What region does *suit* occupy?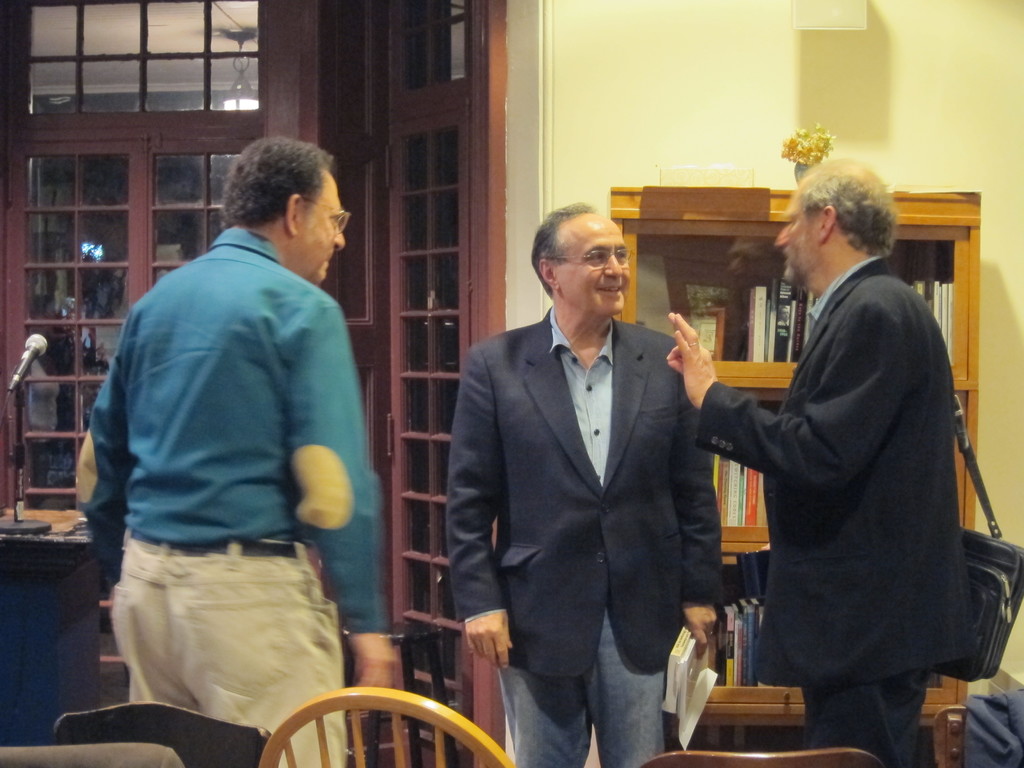
(423, 299, 710, 767).
